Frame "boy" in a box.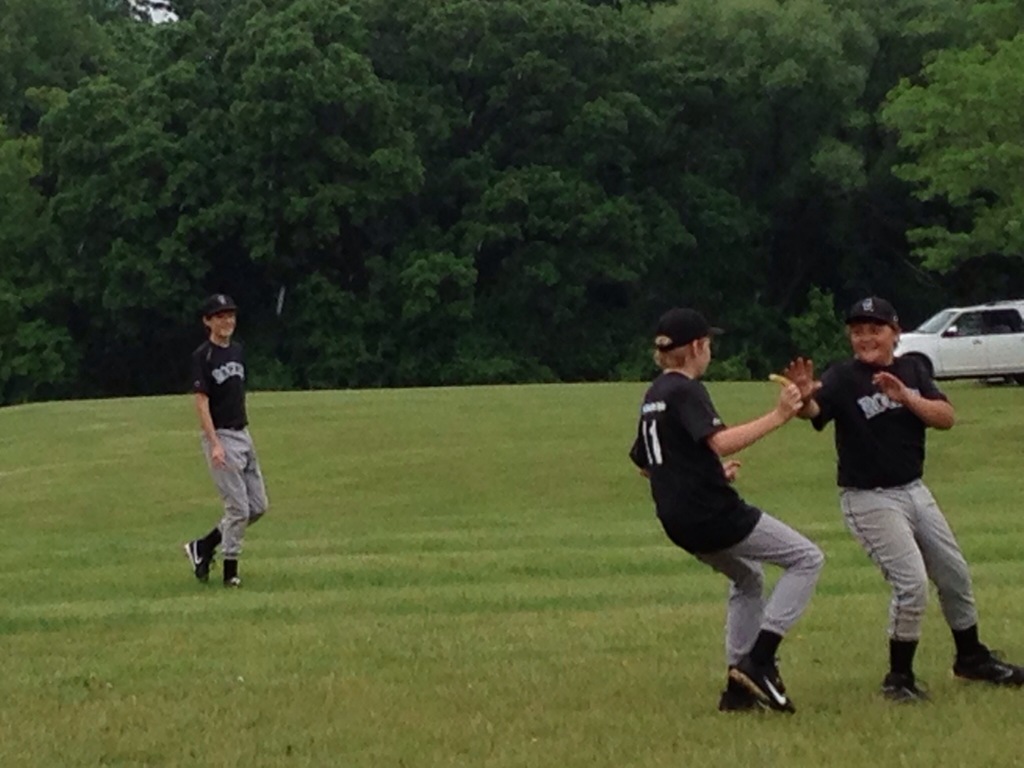
<region>778, 294, 1023, 707</region>.
